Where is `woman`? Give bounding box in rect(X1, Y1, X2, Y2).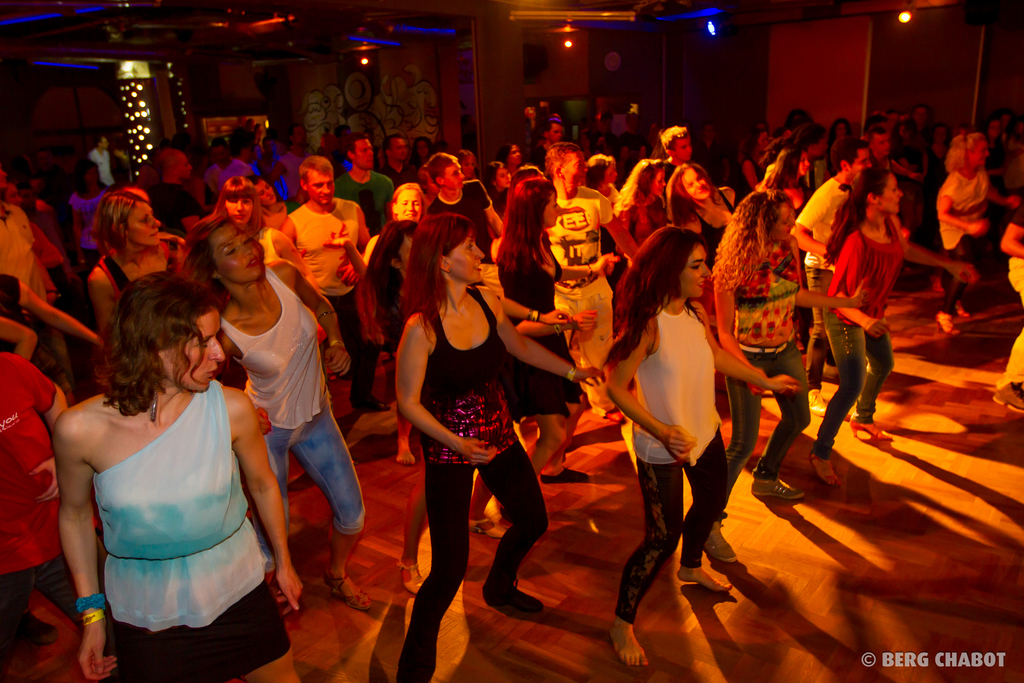
rect(696, 182, 876, 566).
